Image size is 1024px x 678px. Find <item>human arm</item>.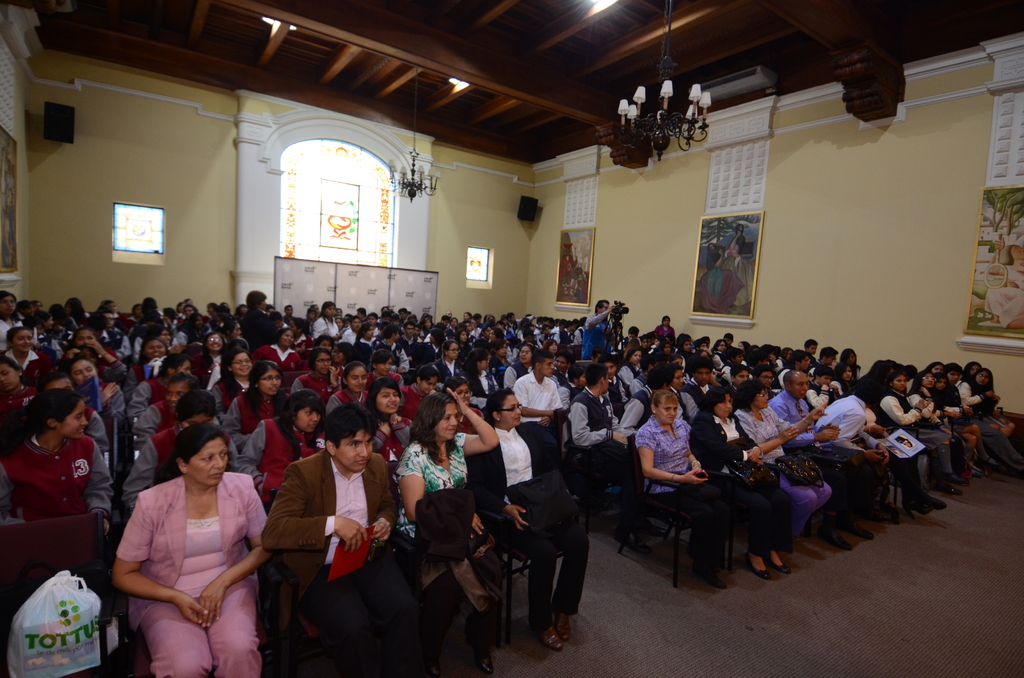
l=858, t=430, r=893, b=462.
